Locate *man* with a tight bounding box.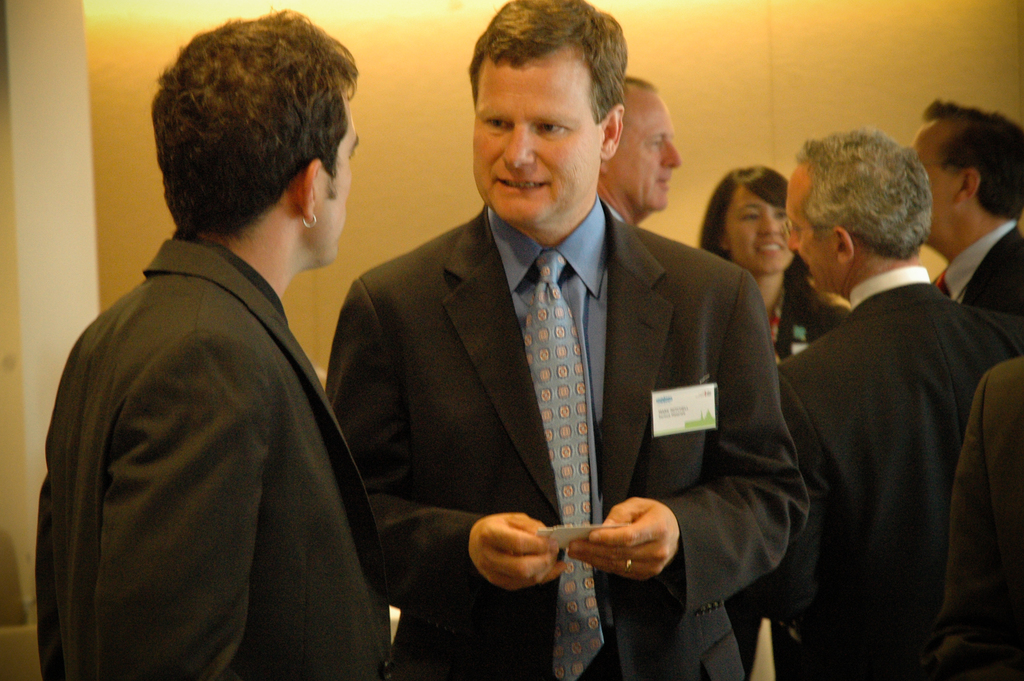
select_region(905, 99, 1023, 316).
